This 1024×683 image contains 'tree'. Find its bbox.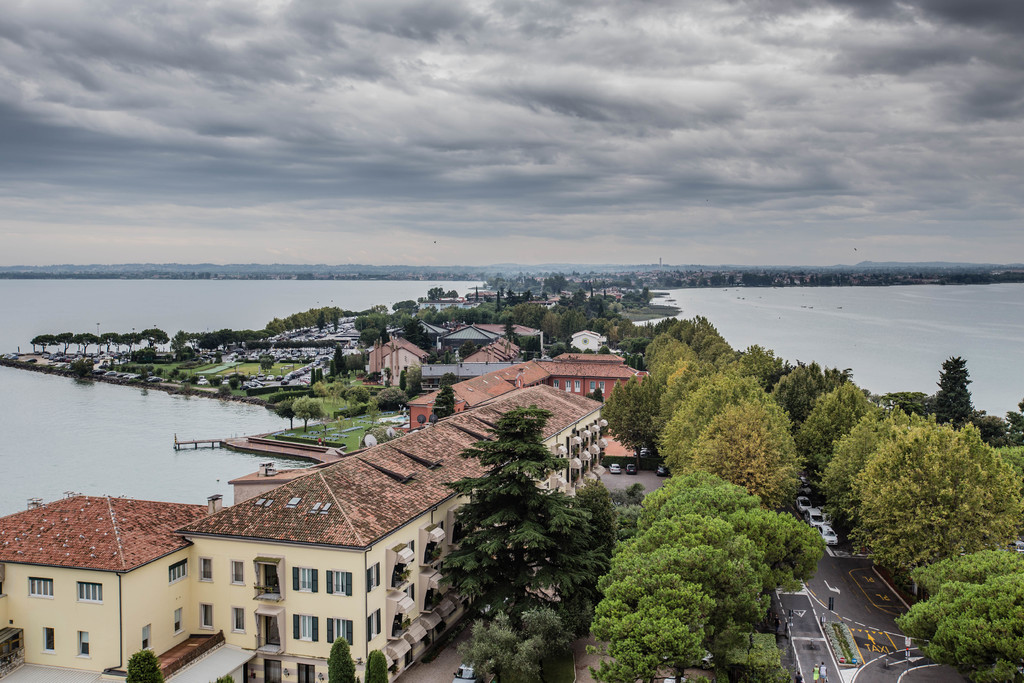
[left=172, top=367, right=180, bottom=381].
